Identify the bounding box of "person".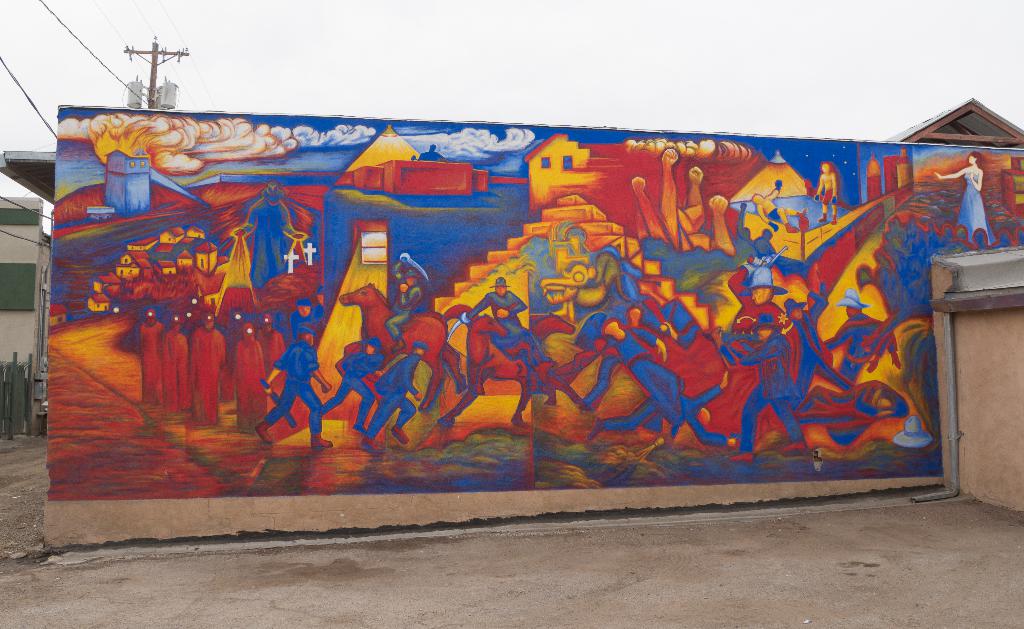
x1=164 y1=311 x2=190 y2=411.
